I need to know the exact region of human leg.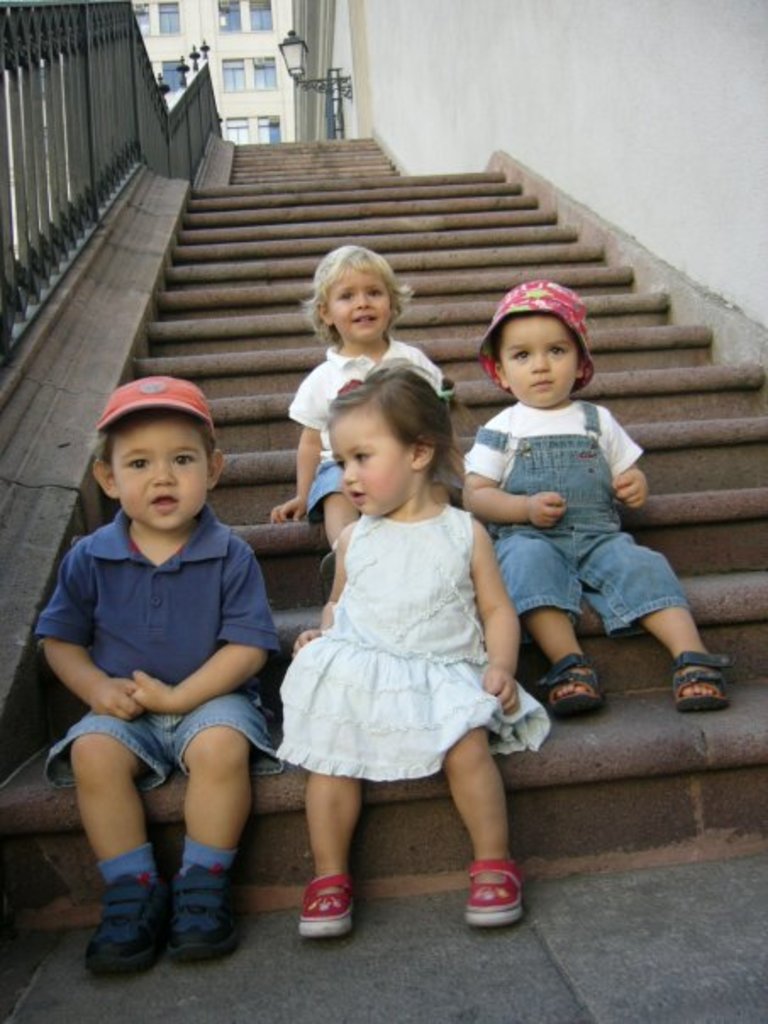
Region: select_region(163, 685, 263, 960).
